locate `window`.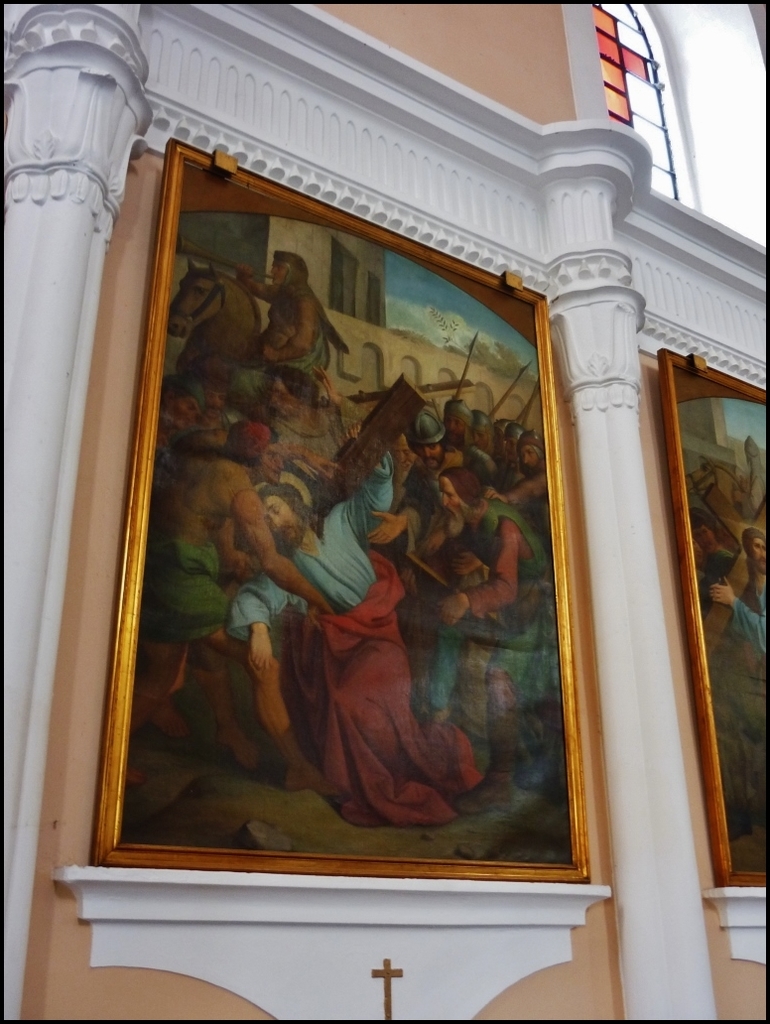
Bounding box: x1=590 y1=0 x2=692 y2=204.
